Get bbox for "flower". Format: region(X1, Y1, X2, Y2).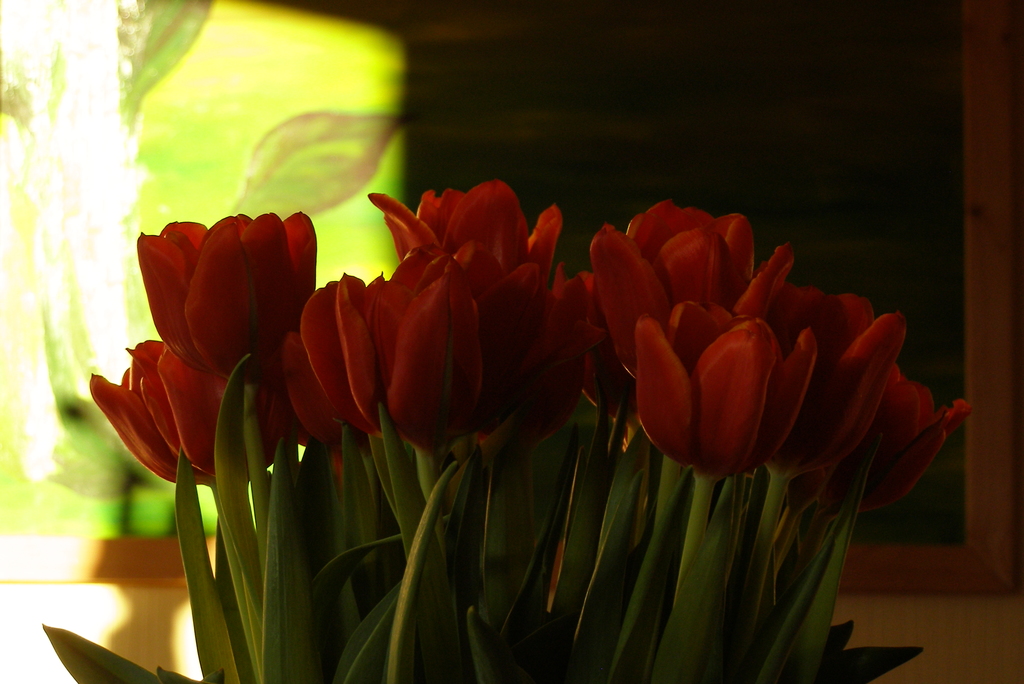
region(146, 208, 330, 393).
